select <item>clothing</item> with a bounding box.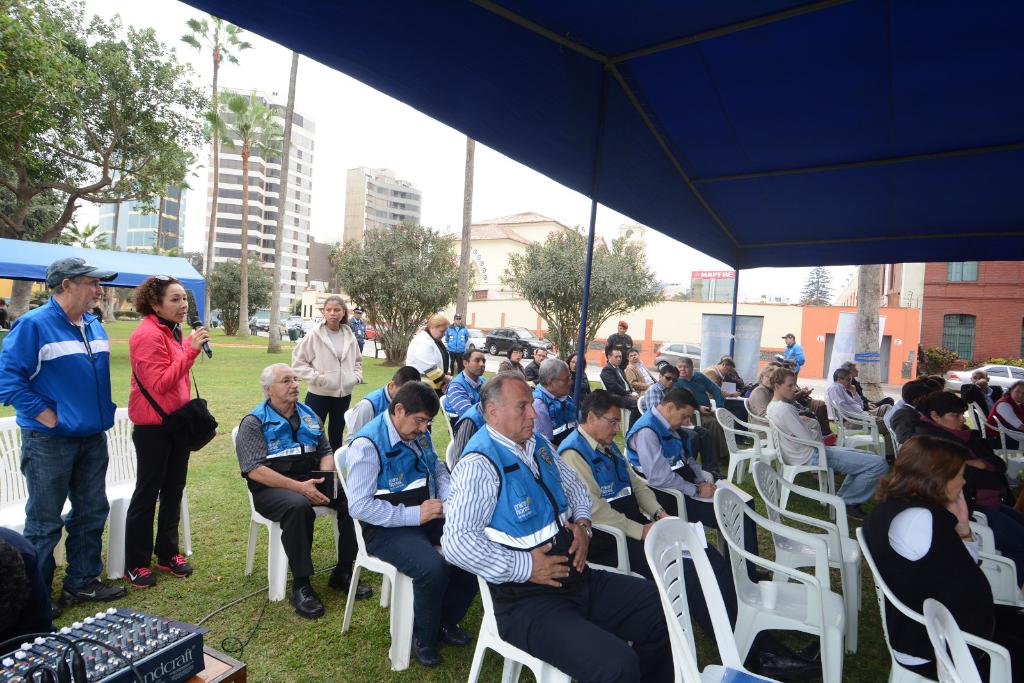
[345,386,392,431].
